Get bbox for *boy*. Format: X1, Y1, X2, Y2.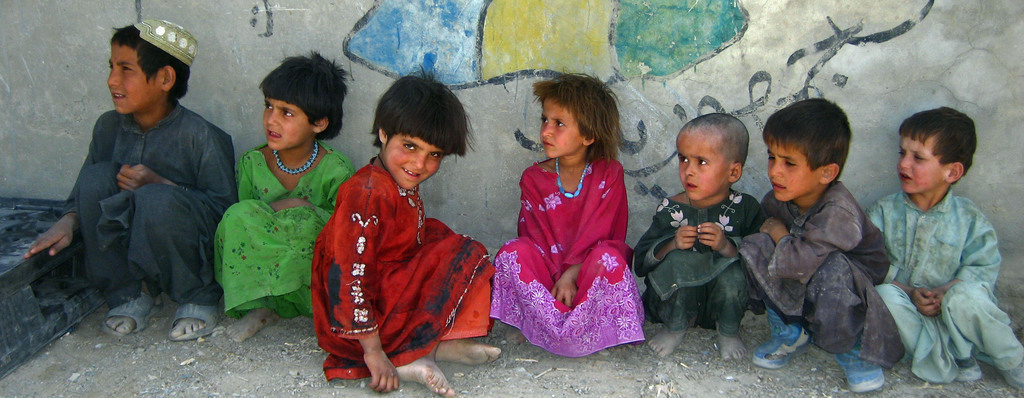
743, 96, 922, 388.
